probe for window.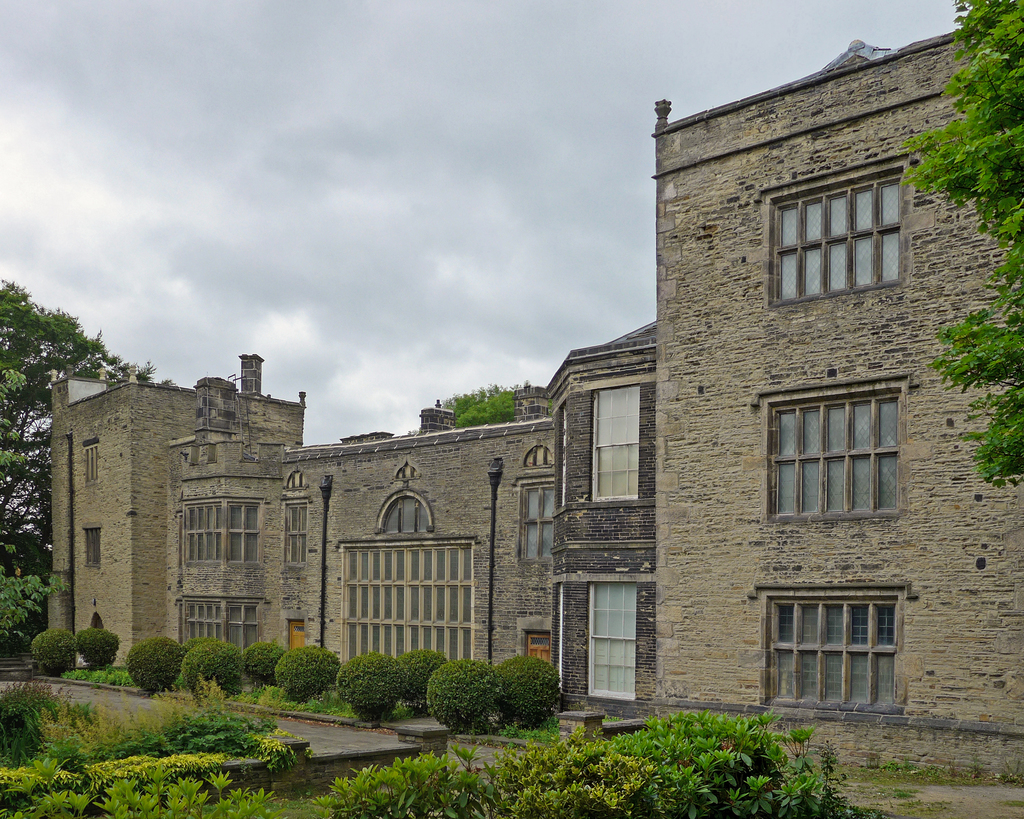
Probe result: crop(342, 546, 475, 668).
